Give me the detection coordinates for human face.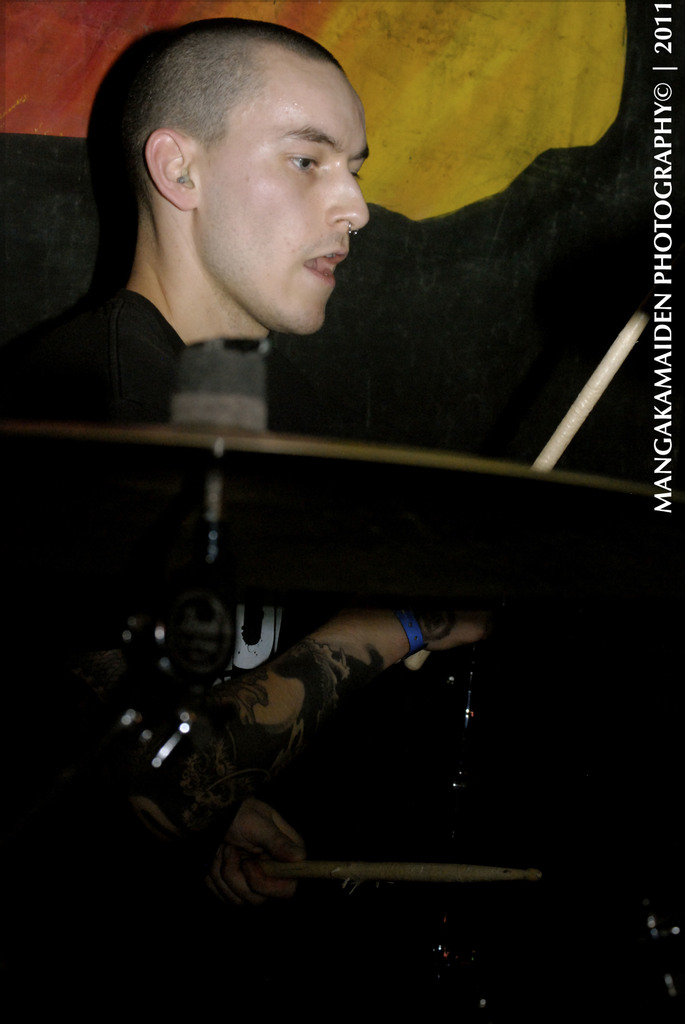
(left=194, top=79, right=369, bottom=333).
